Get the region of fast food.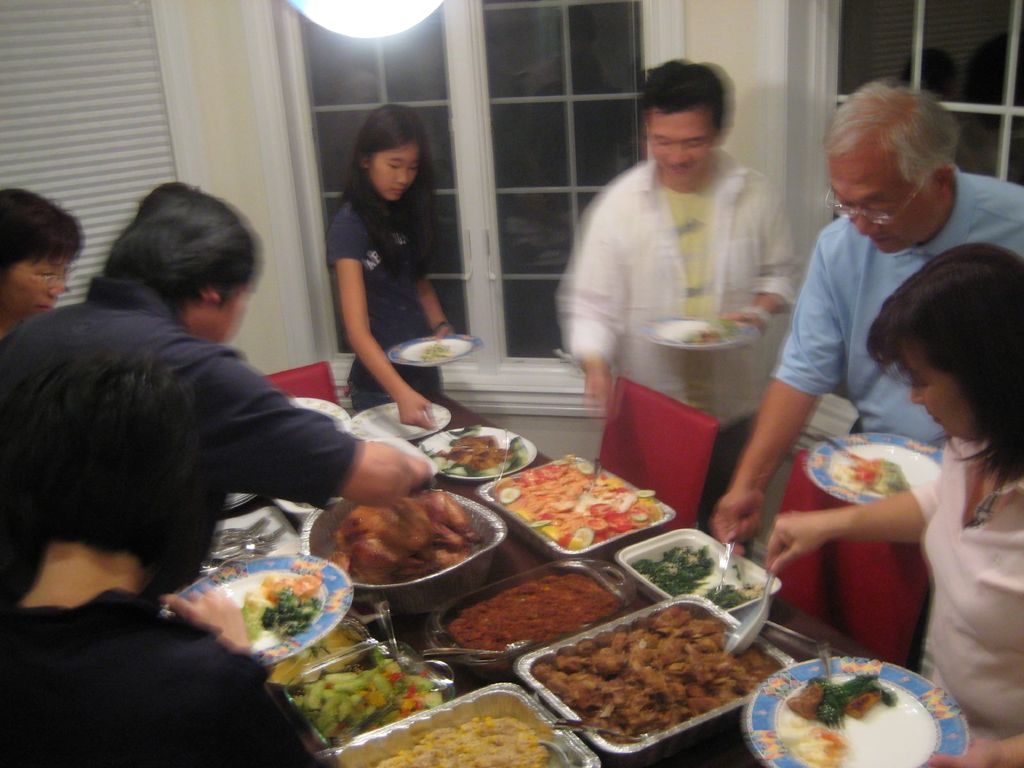
484/461/668/560.
